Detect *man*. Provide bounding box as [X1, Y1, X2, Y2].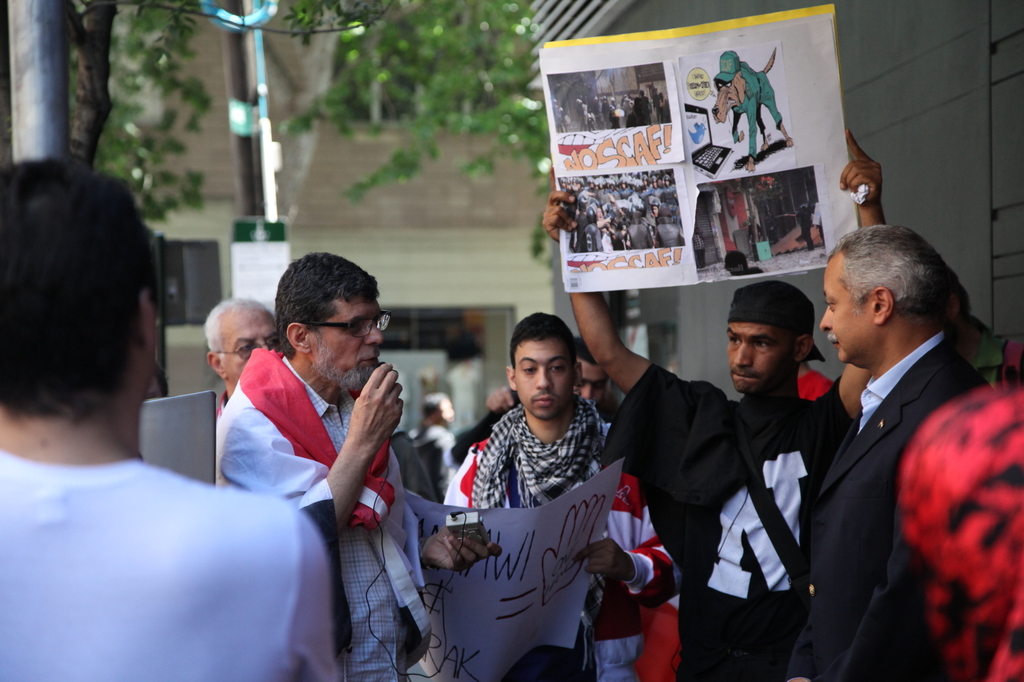
[205, 299, 278, 418].
